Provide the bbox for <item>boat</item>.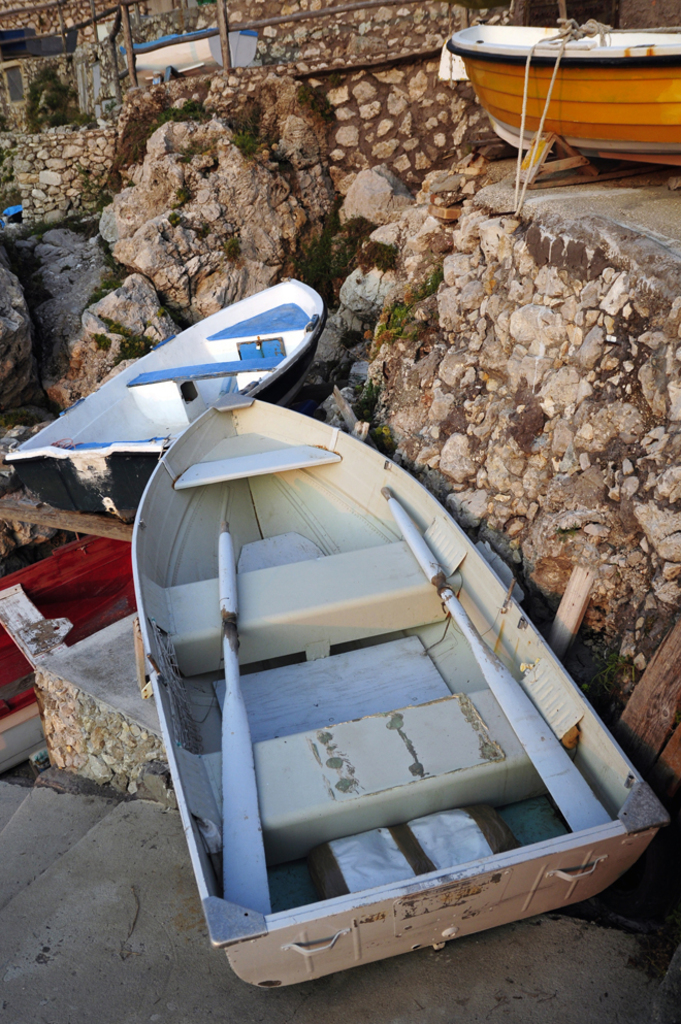
(123,387,668,990).
